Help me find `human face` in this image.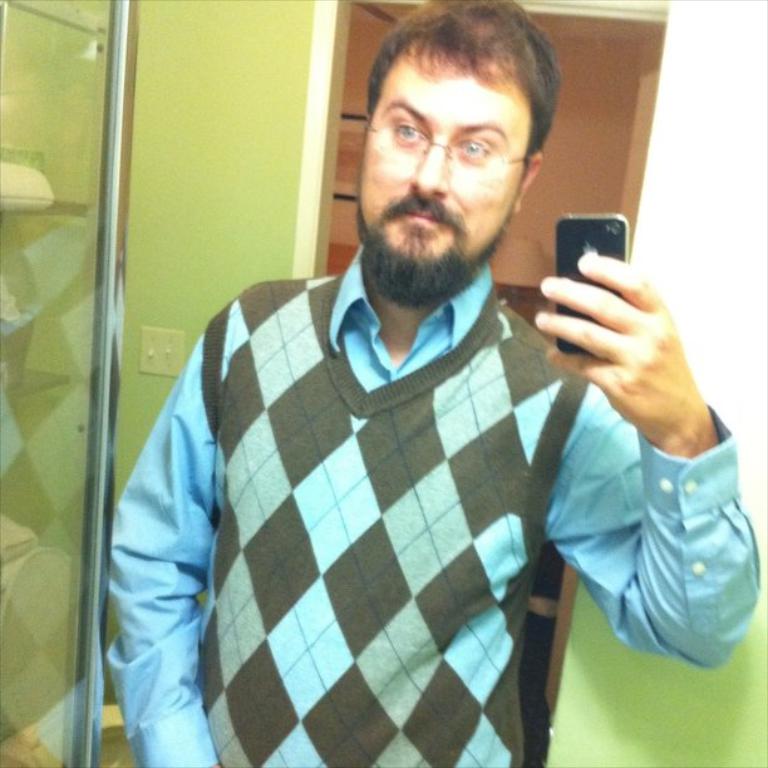
Found it: {"left": 356, "top": 45, "right": 531, "bottom": 264}.
